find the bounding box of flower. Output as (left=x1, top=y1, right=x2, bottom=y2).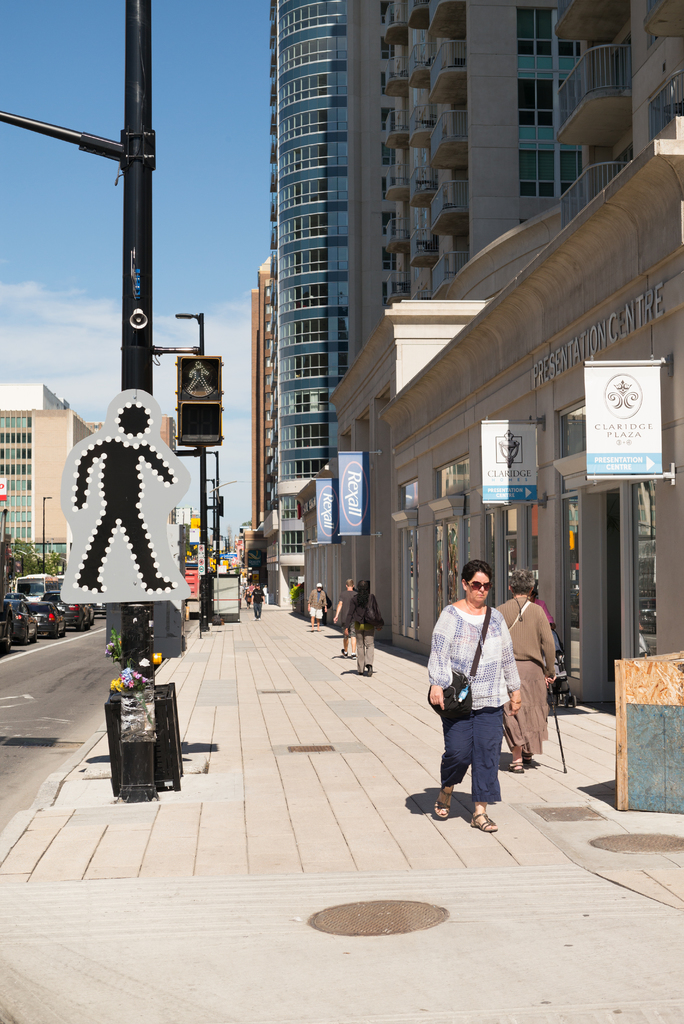
(left=107, top=643, right=114, bottom=652).
